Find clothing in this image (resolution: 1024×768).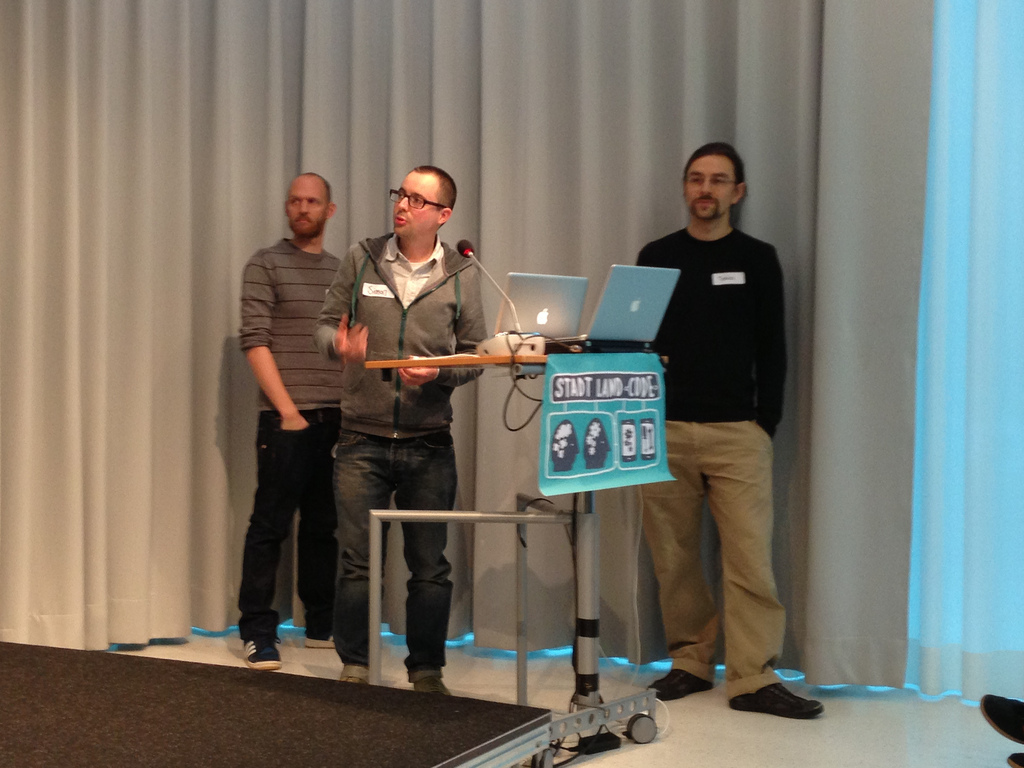
left=620, top=146, right=795, bottom=682.
